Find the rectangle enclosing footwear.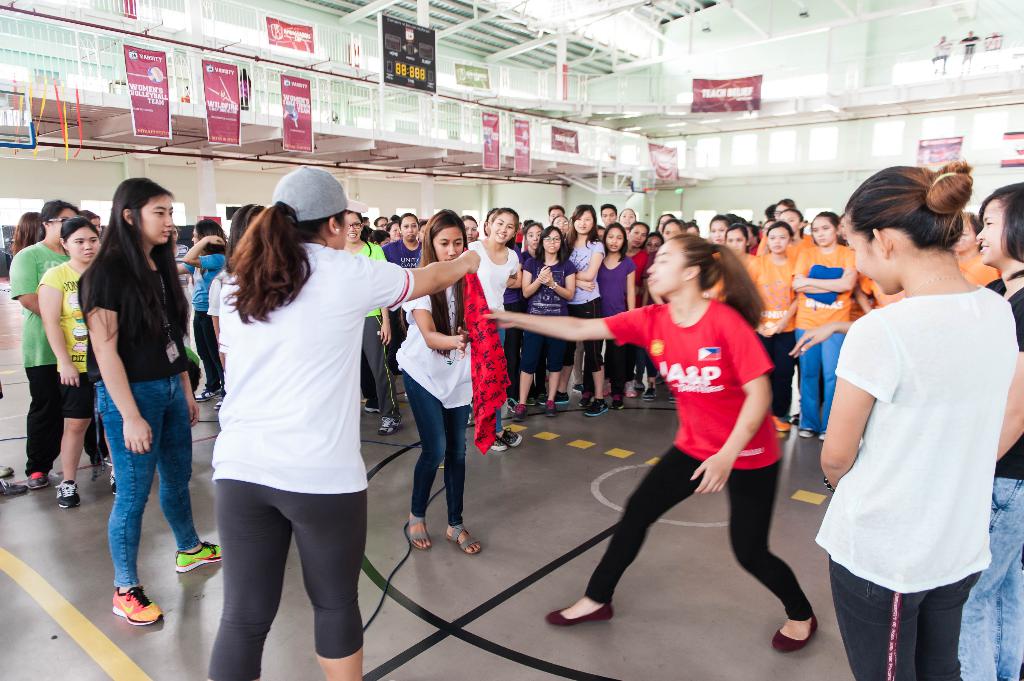
detection(500, 422, 526, 449).
